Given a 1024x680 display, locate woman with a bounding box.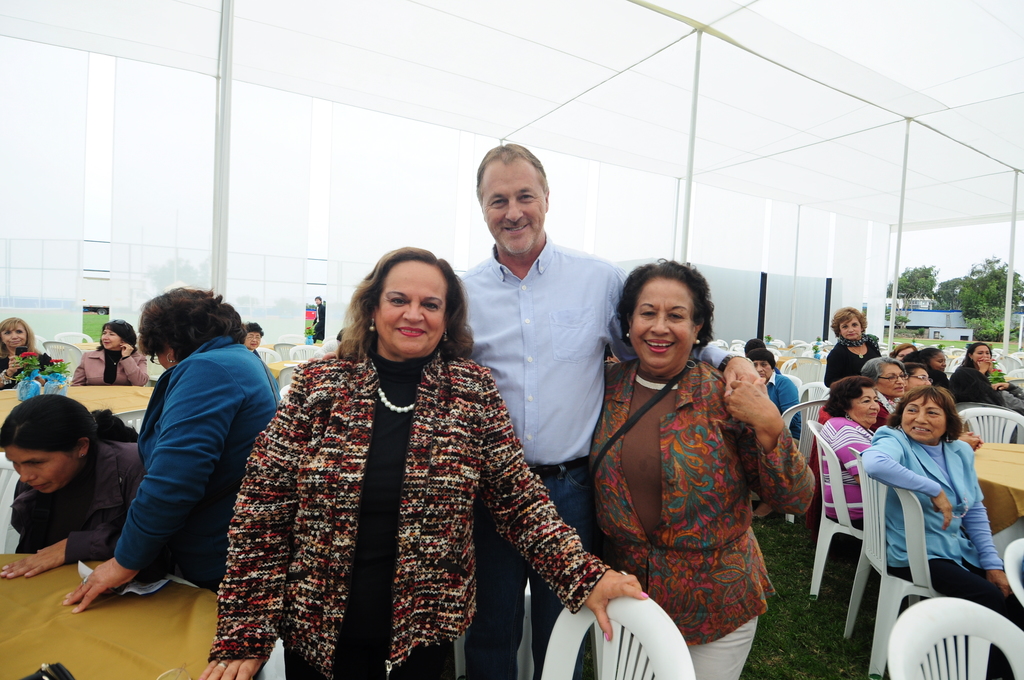
Located: l=244, t=321, r=263, b=355.
